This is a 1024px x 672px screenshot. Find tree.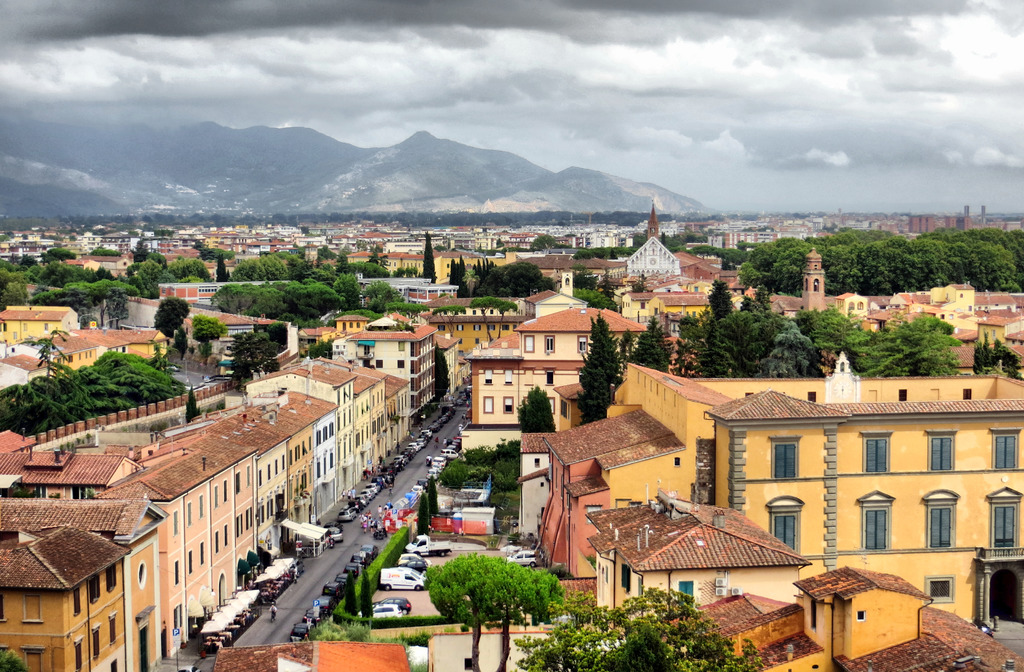
Bounding box: <region>666, 308, 714, 379</region>.
